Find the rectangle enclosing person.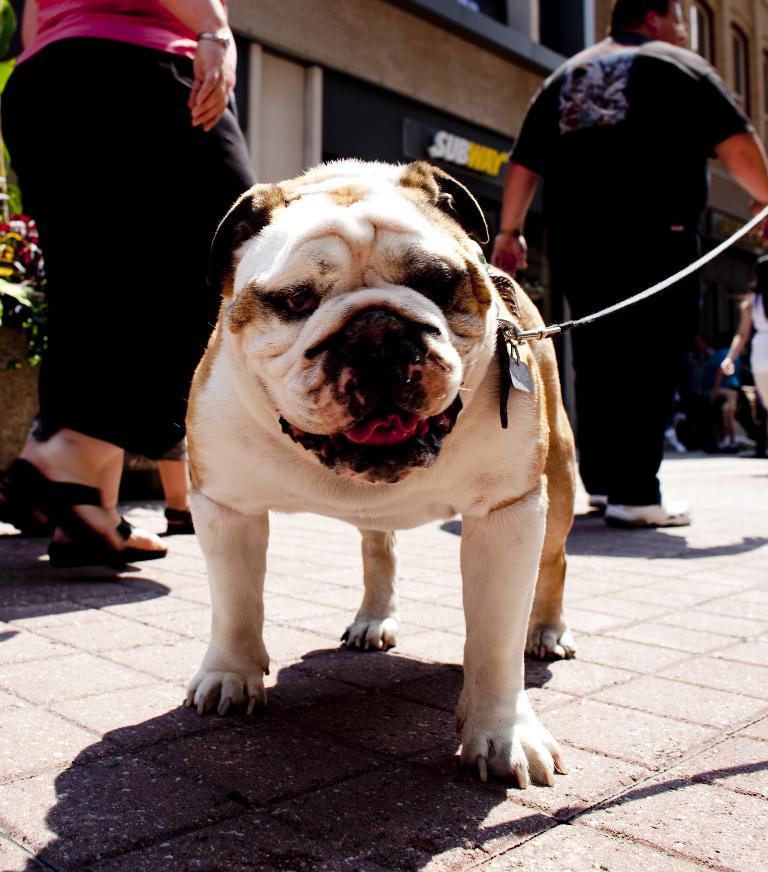
box=[0, 416, 198, 541].
